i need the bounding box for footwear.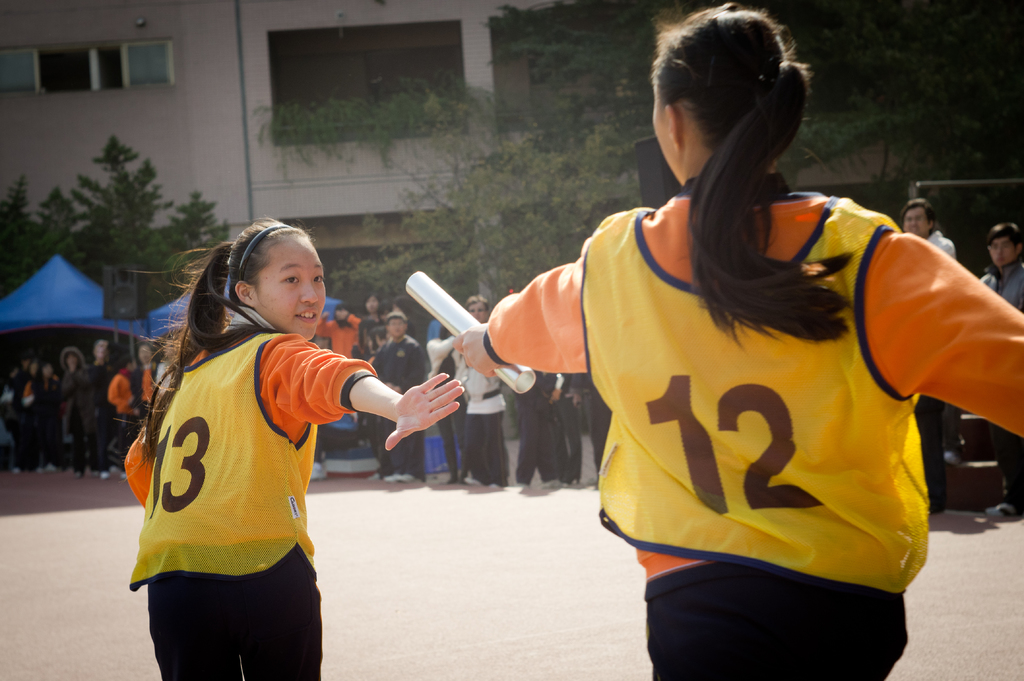
Here it is: (399, 472, 416, 483).
